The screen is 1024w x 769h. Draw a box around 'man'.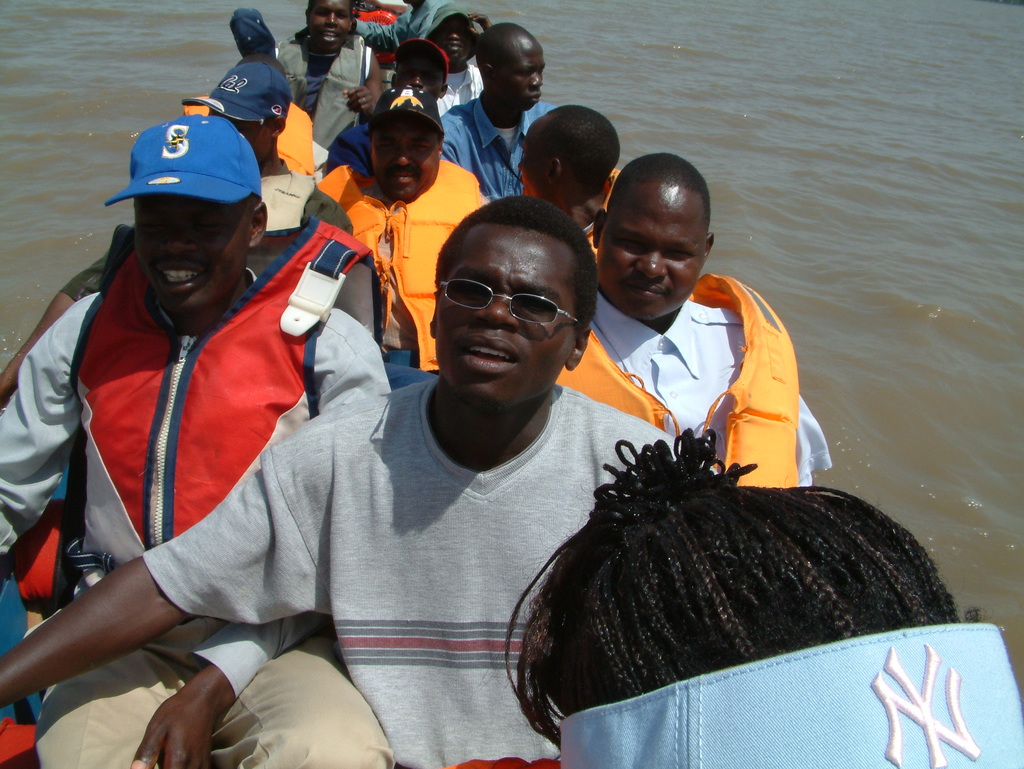
box(306, 91, 493, 379).
